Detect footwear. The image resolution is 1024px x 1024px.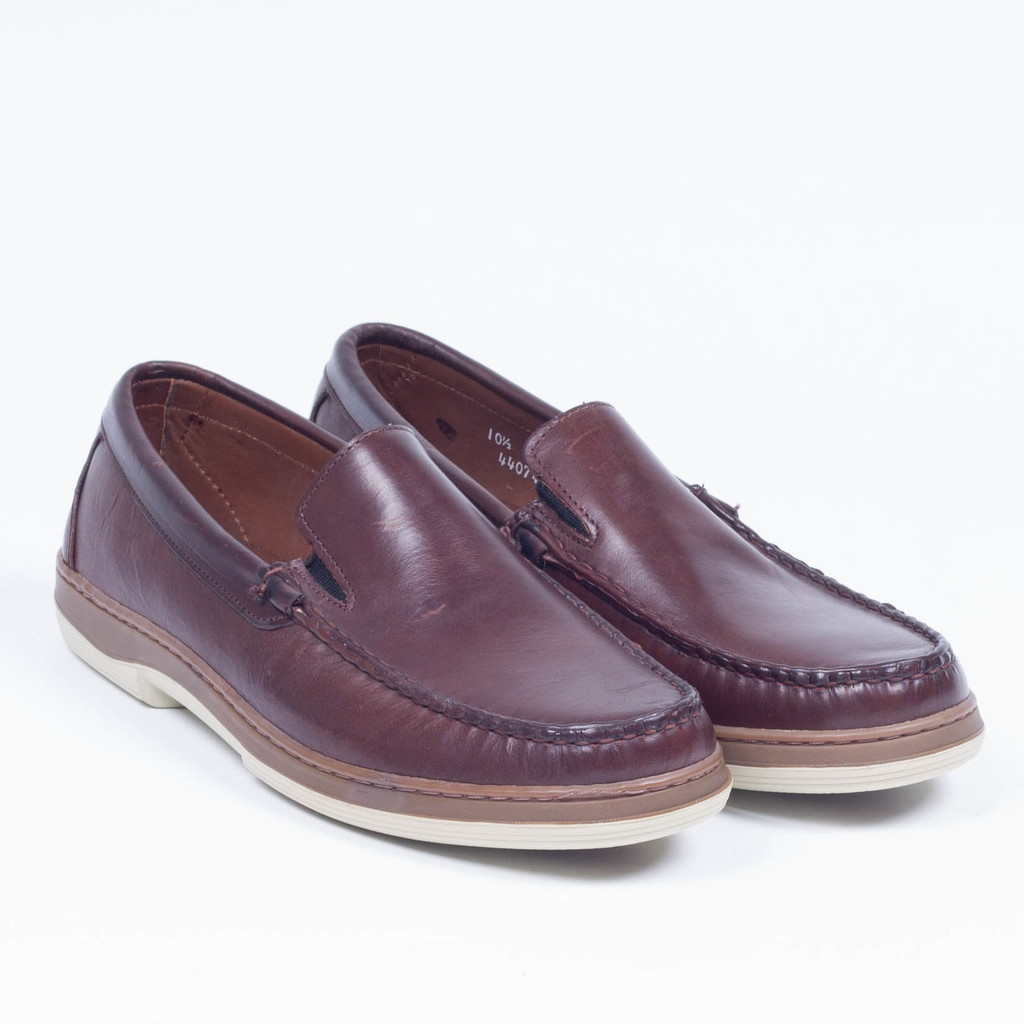
rect(302, 321, 993, 819).
